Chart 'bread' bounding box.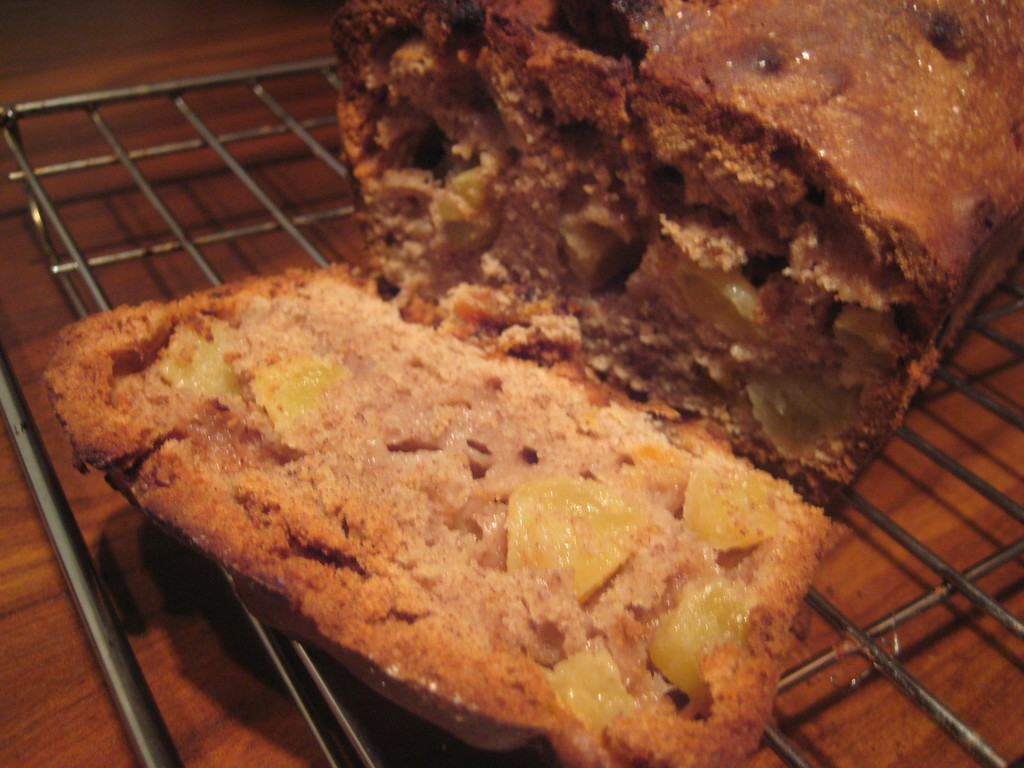
Charted: (left=42, top=258, right=830, bottom=767).
